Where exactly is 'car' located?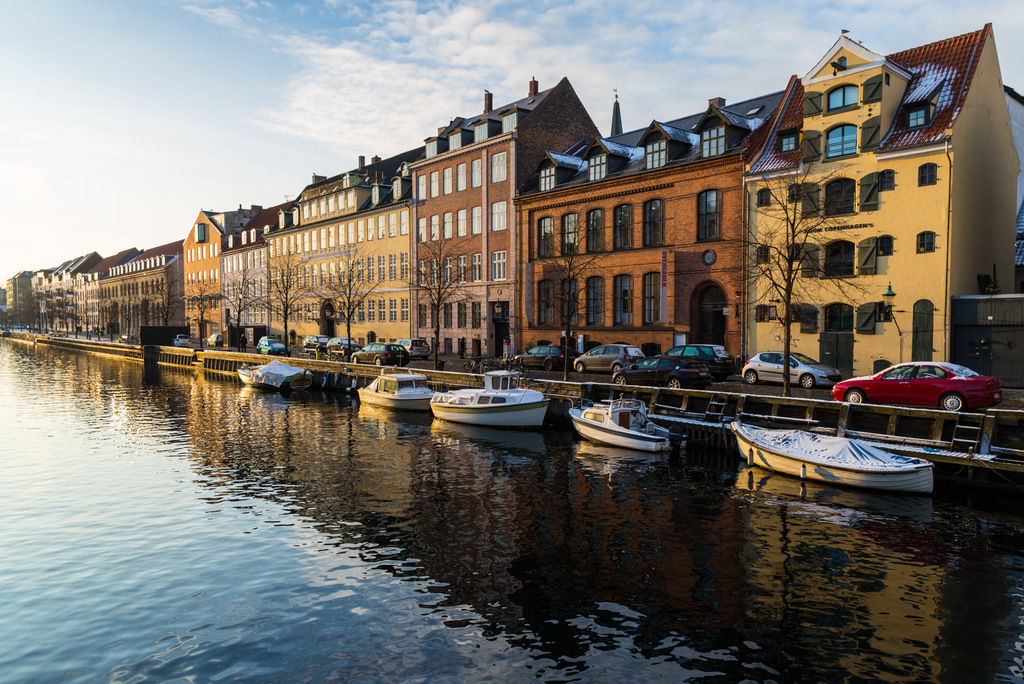
Its bounding box is {"x1": 571, "y1": 341, "x2": 646, "y2": 373}.
